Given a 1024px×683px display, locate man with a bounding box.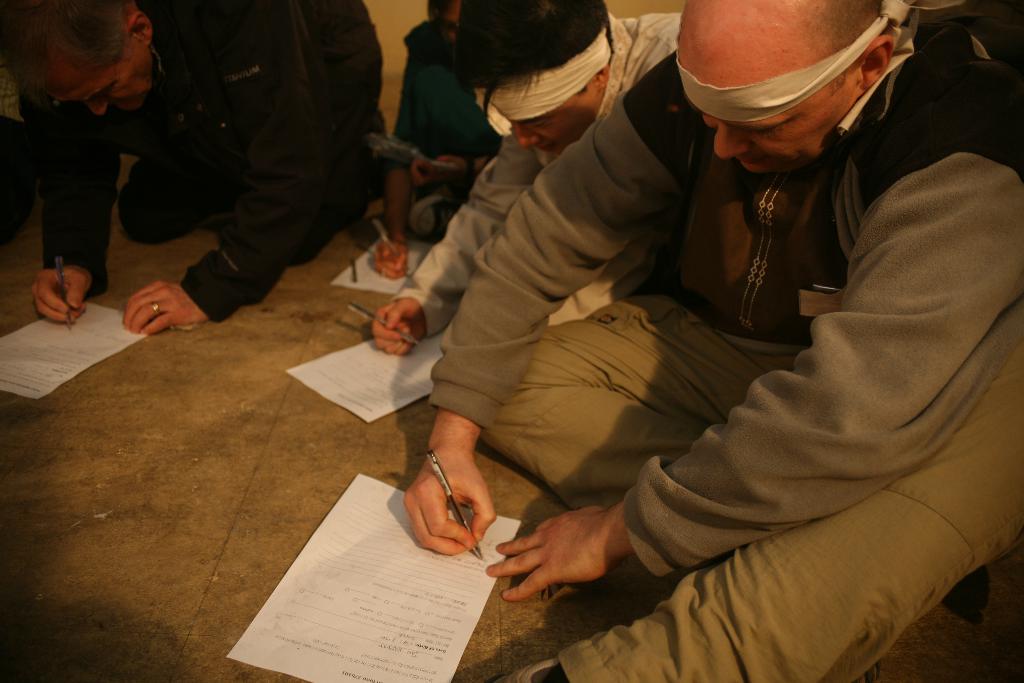
Located: bbox=[353, 0, 998, 673].
